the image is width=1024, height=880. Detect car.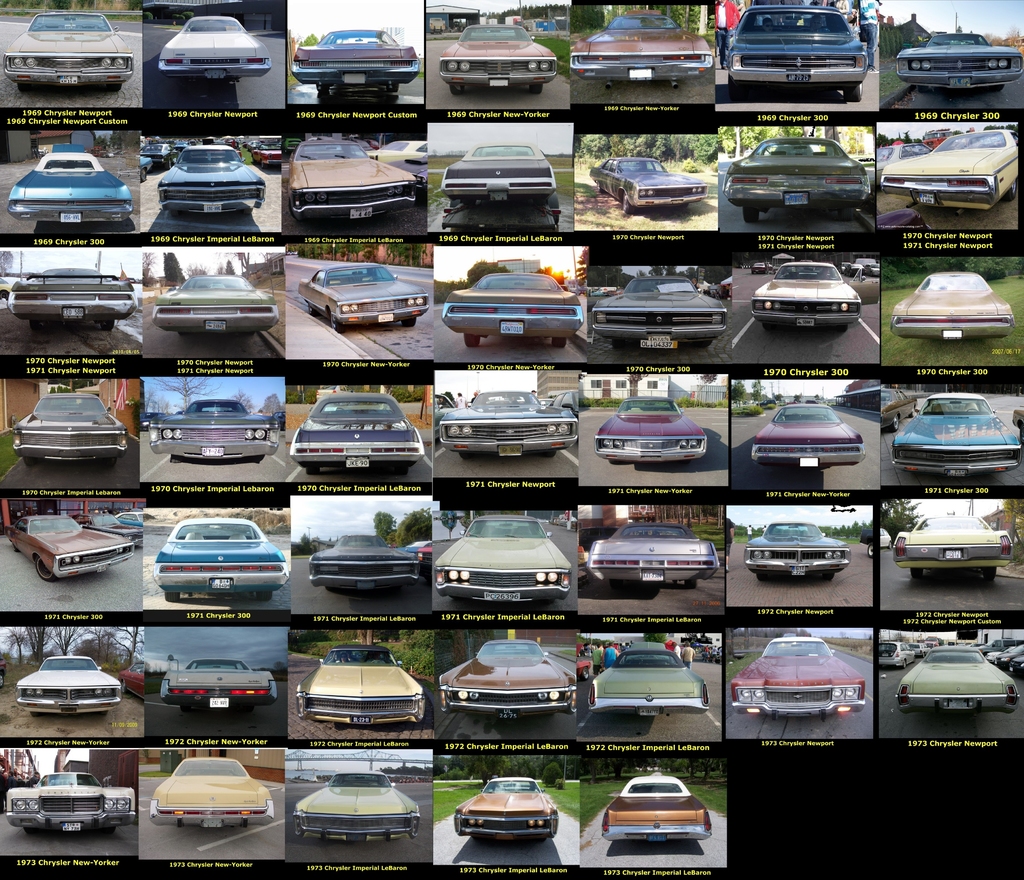
Detection: <region>753, 403, 860, 468</region>.
